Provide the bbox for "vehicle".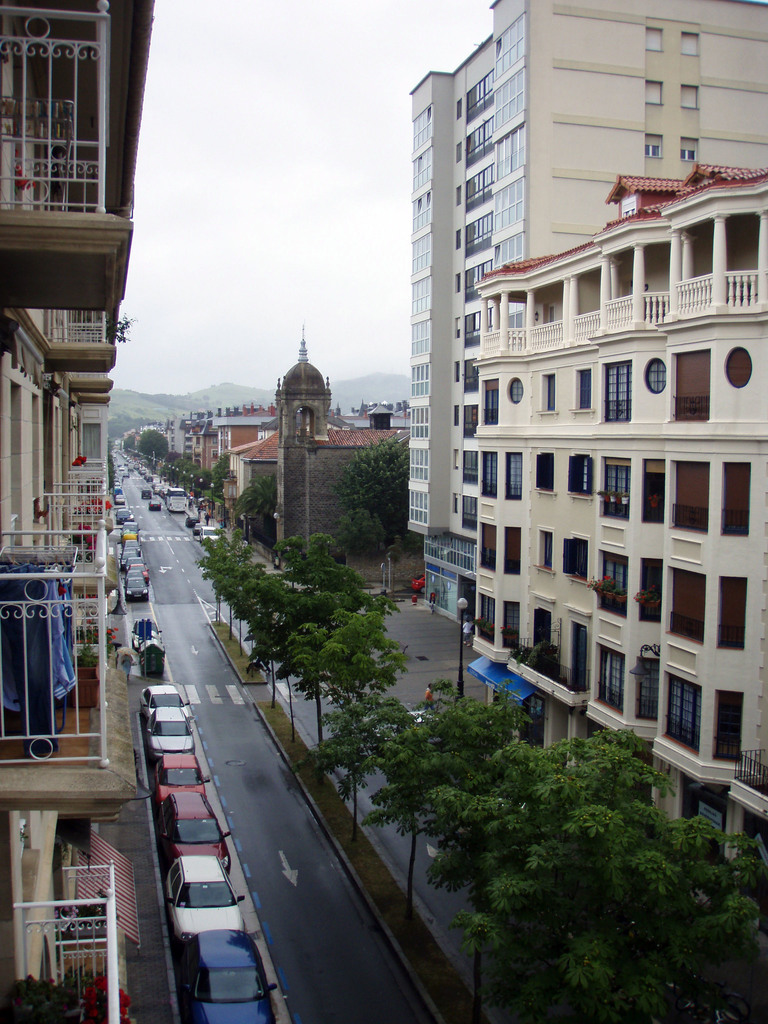
(x1=160, y1=753, x2=205, y2=794).
